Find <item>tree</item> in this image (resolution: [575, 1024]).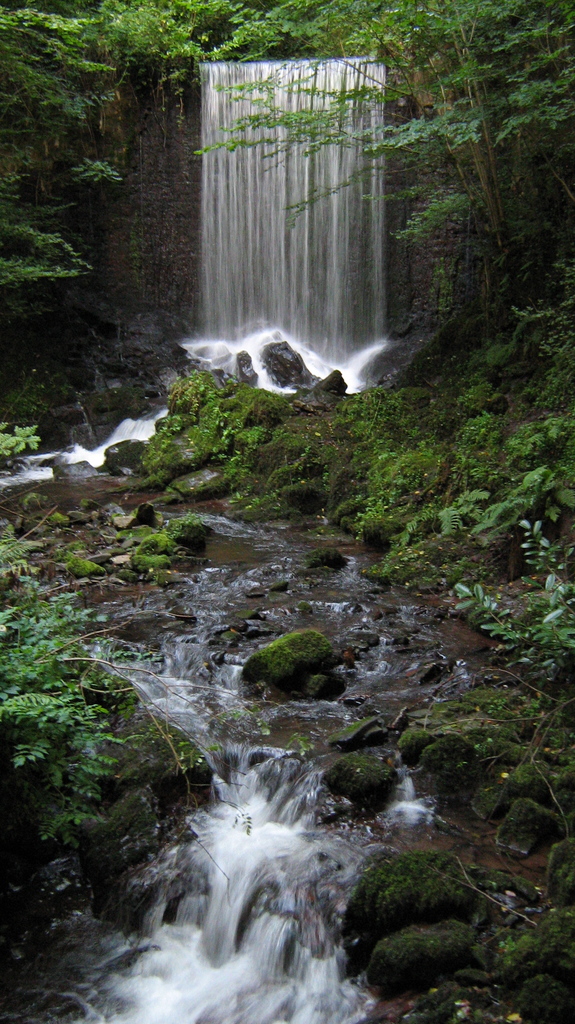
3 2 574 339.
